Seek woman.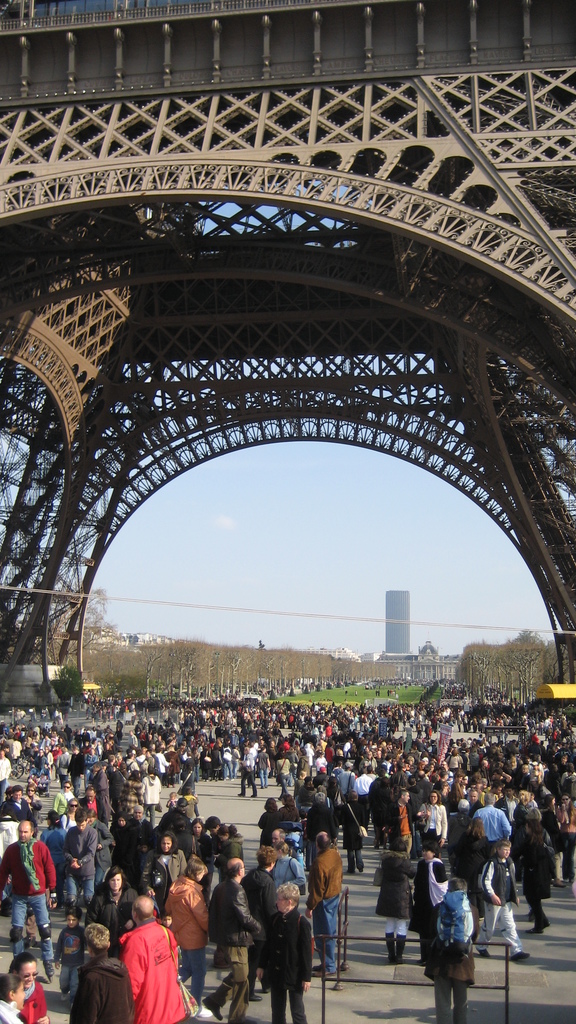
locate(161, 859, 218, 990).
